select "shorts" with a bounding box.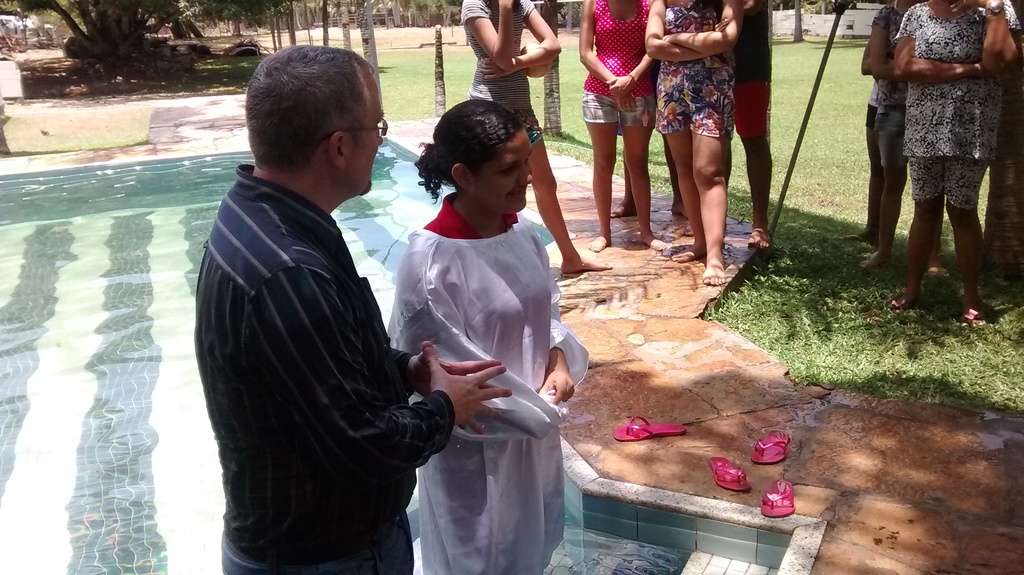
x1=909, y1=158, x2=988, y2=208.
